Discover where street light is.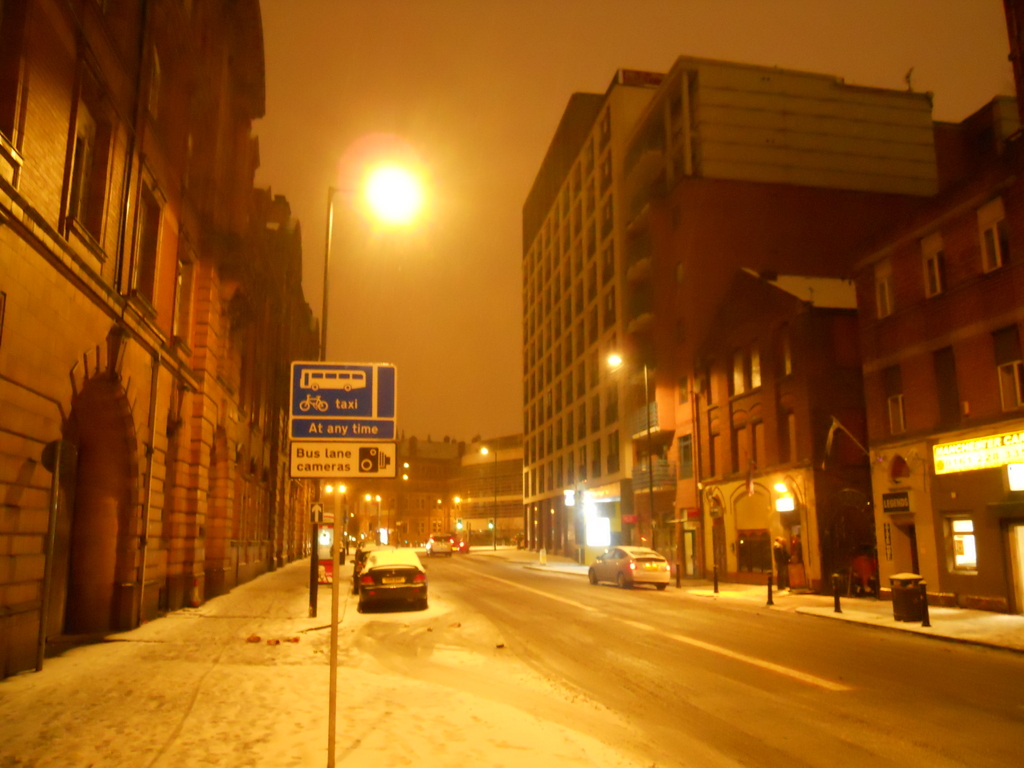
Discovered at [480, 442, 499, 550].
